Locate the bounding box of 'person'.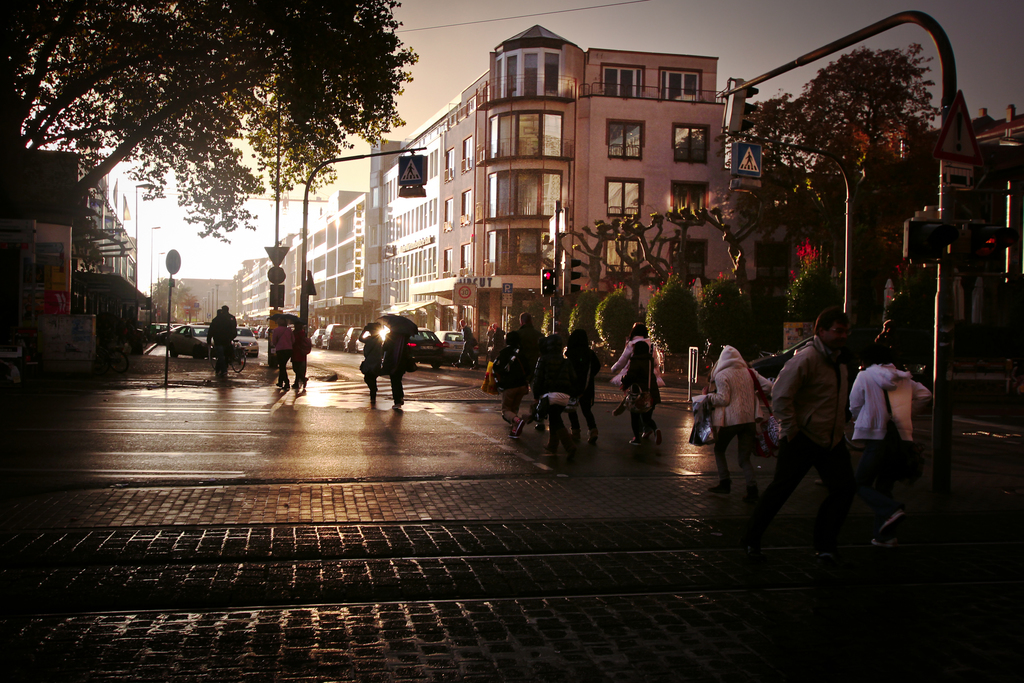
Bounding box: crop(850, 345, 921, 550).
